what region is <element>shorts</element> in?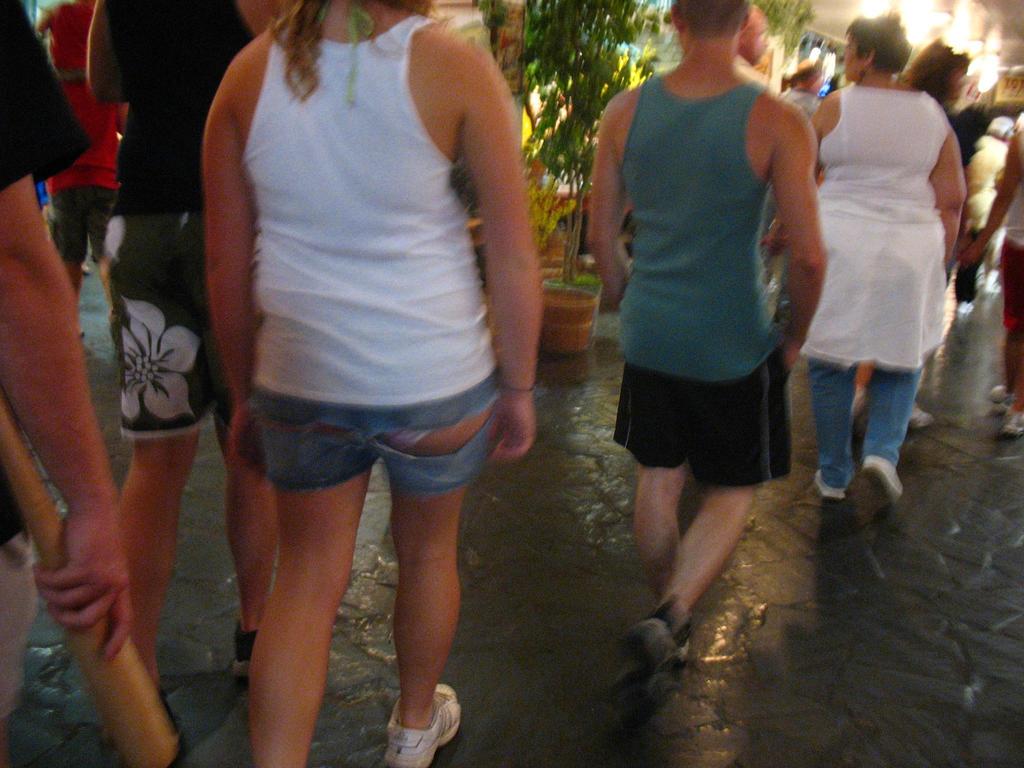
rect(227, 381, 510, 493).
